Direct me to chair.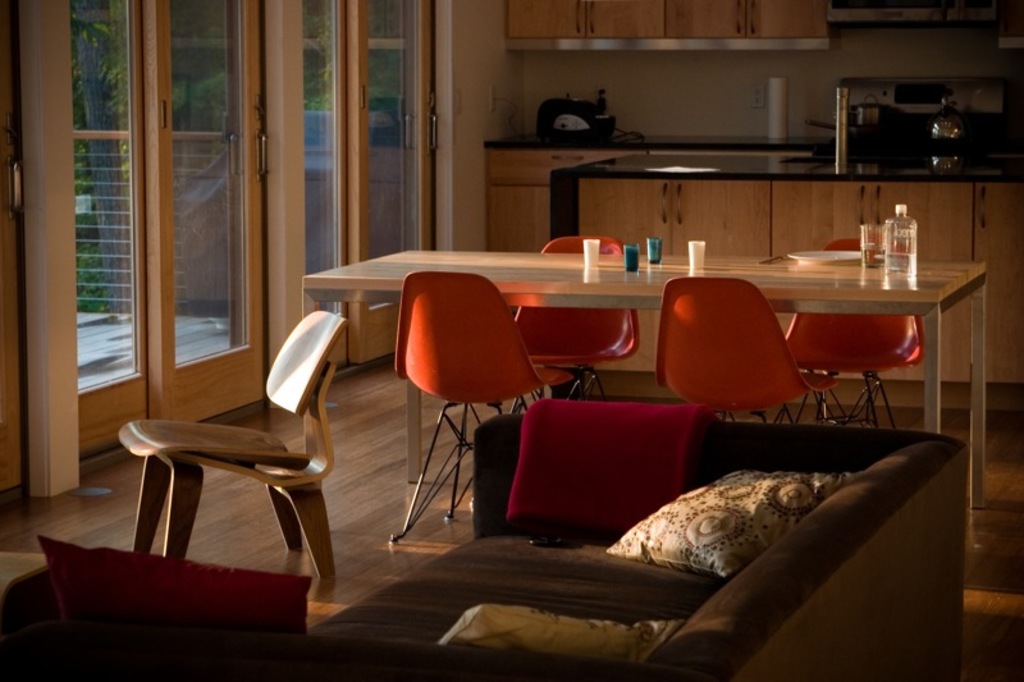
Direction: crop(503, 237, 645, 416).
